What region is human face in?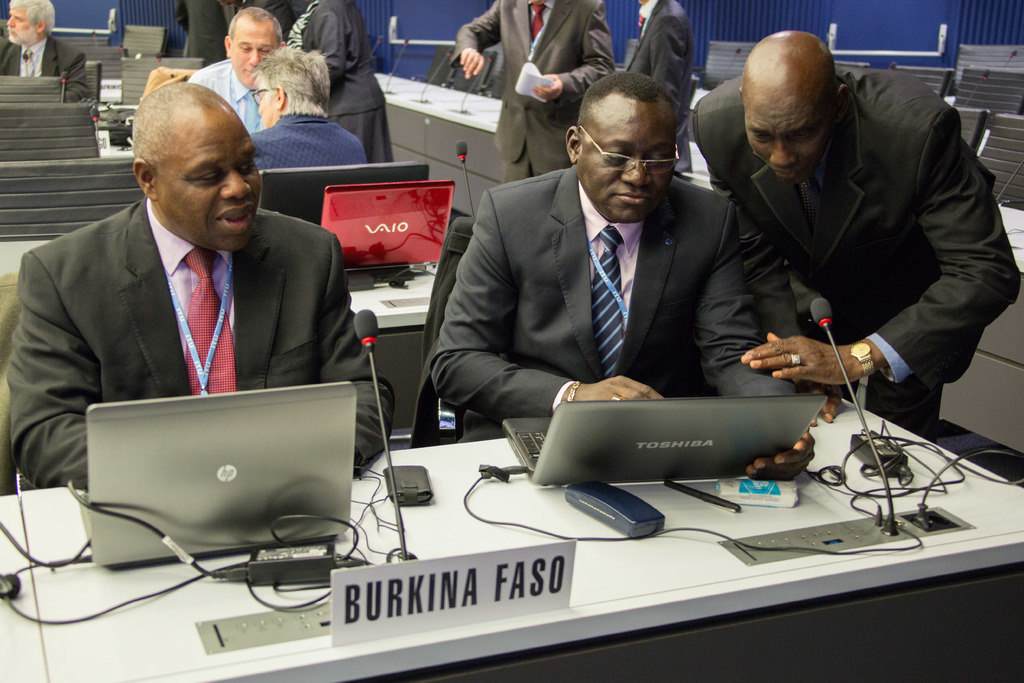
575/104/675/222.
